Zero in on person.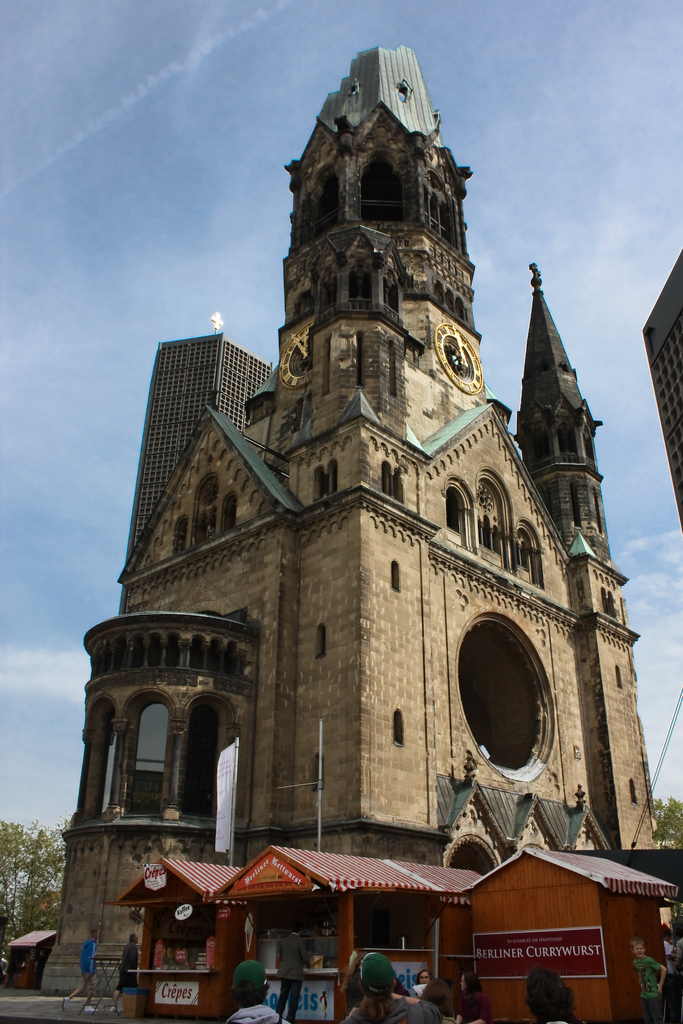
Zeroed in: region(65, 920, 101, 996).
